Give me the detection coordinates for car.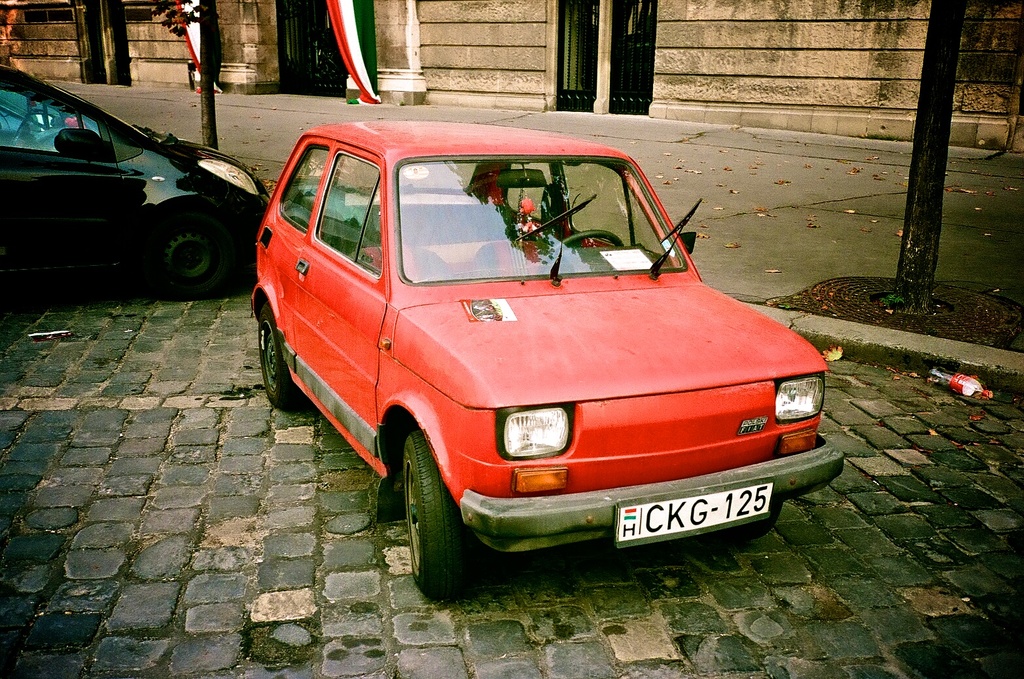
{"x1": 249, "y1": 120, "x2": 845, "y2": 602}.
